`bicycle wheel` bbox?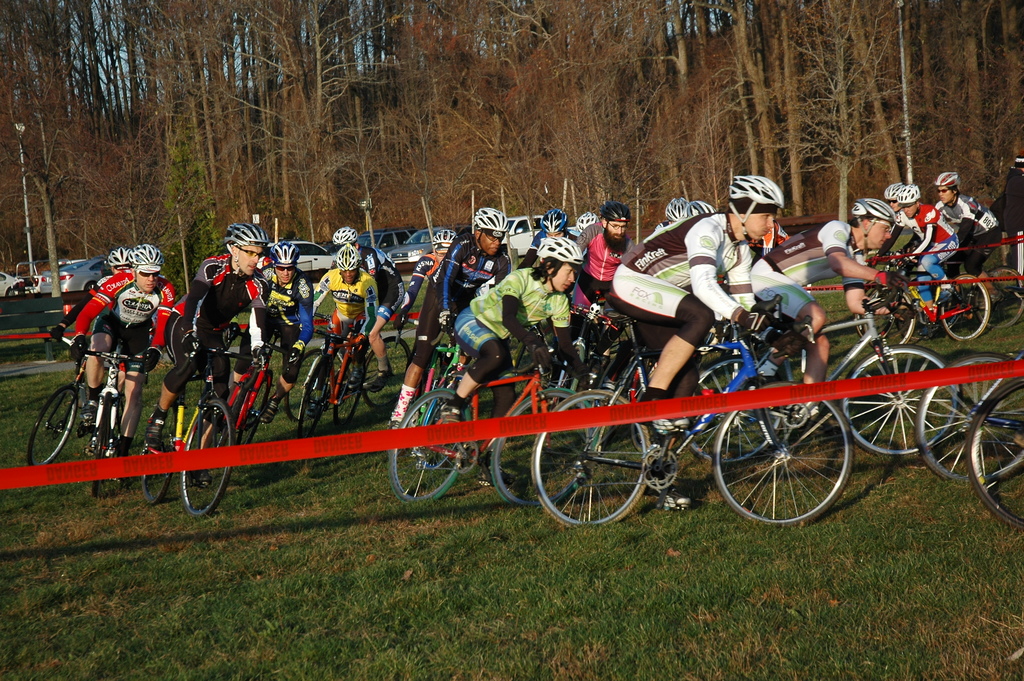
<bbox>182, 398, 237, 518</bbox>
